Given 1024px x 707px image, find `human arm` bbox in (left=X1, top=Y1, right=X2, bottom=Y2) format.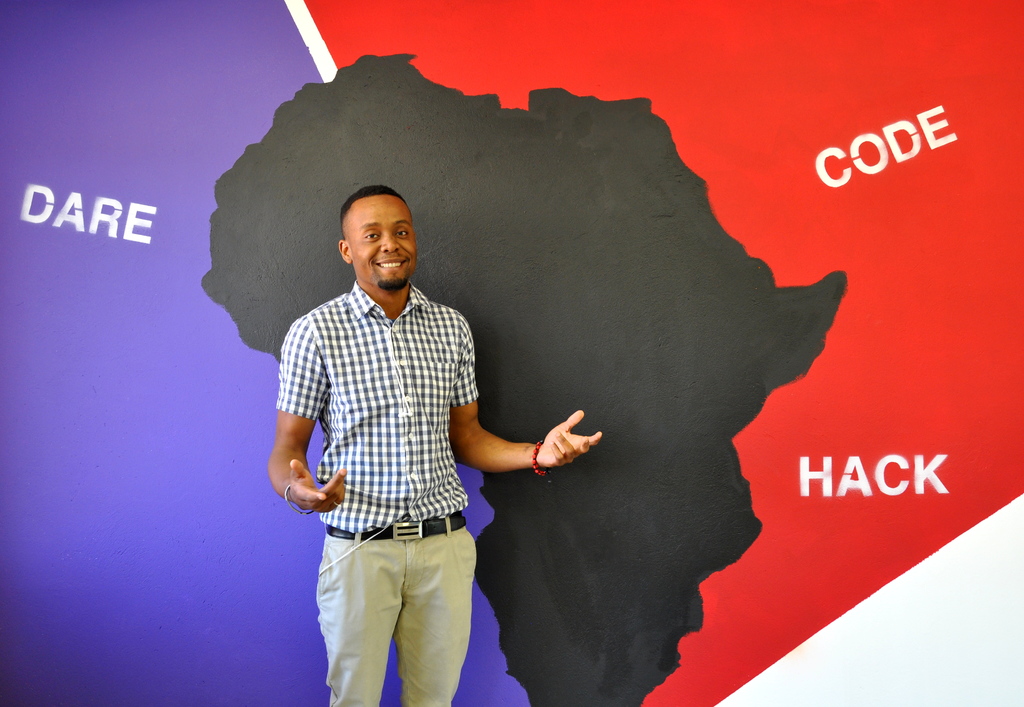
(left=264, top=314, right=351, bottom=517).
